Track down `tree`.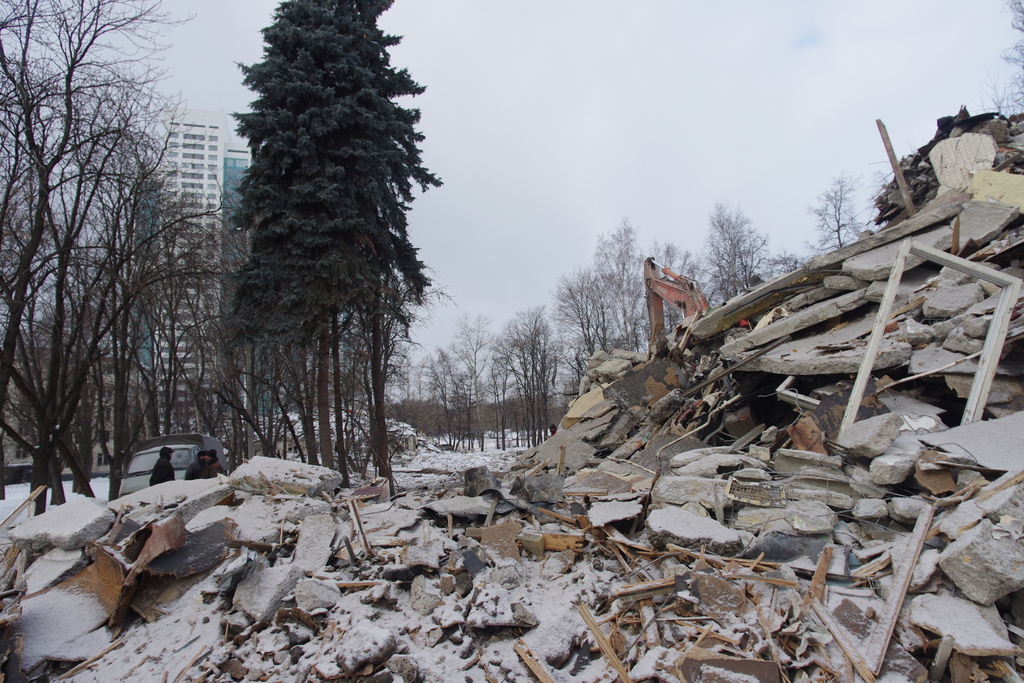
Tracked to crop(0, 0, 182, 494).
